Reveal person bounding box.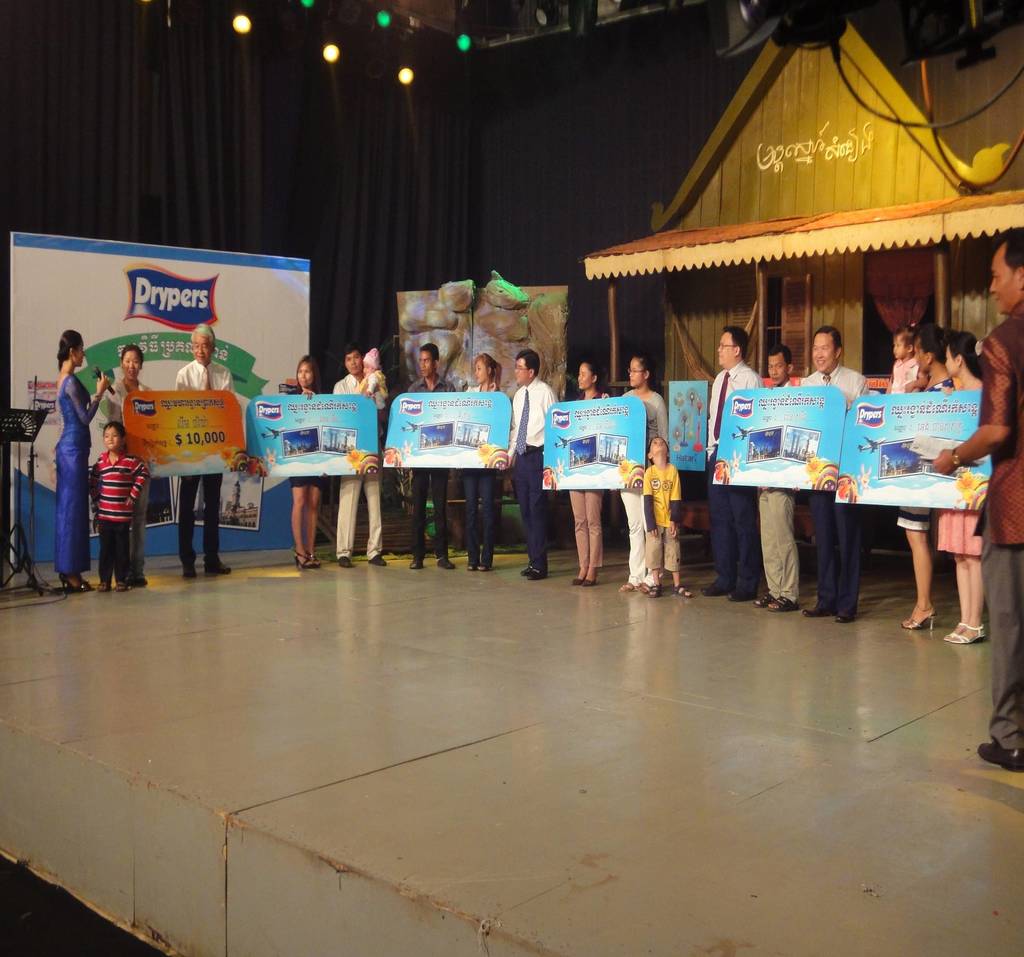
Revealed: <box>612,349,671,590</box>.
